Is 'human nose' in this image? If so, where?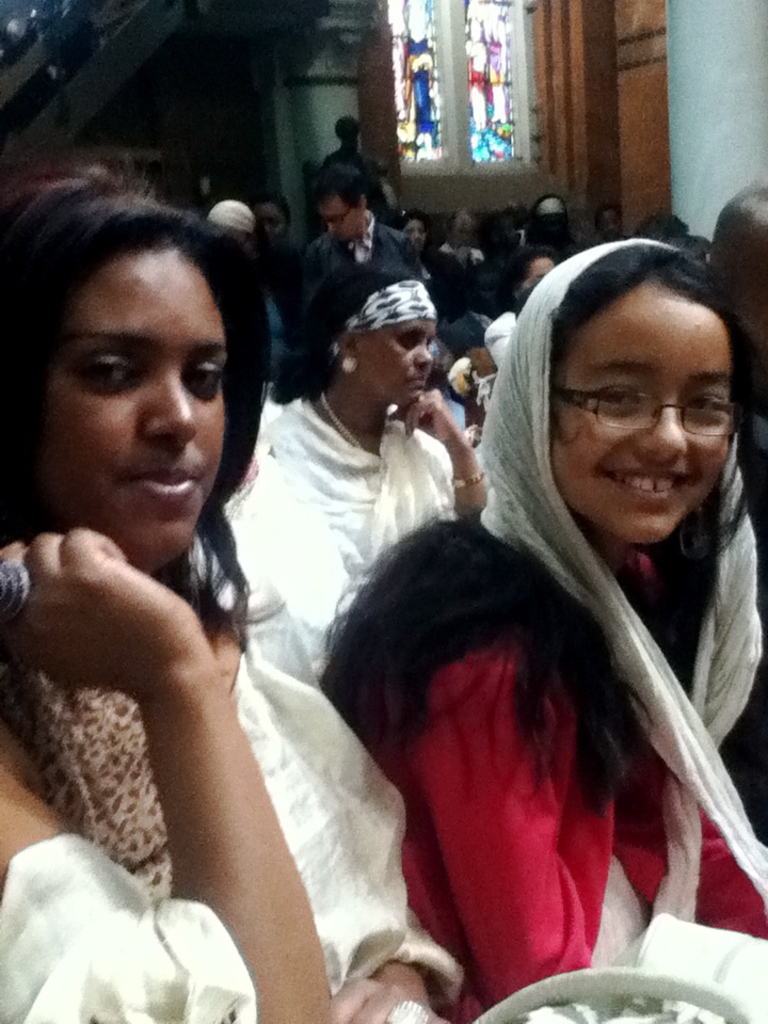
Yes, at 413/341/434/368.
